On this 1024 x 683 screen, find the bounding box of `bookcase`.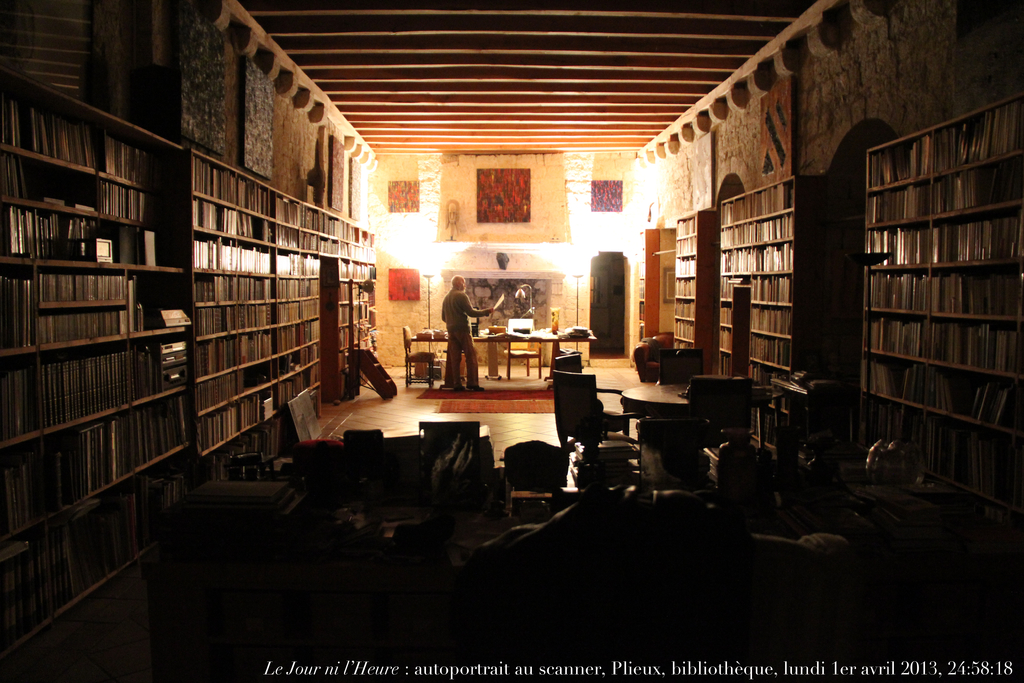
Bounding box: [x1=721, y1=176, x2=824, y2=472].
